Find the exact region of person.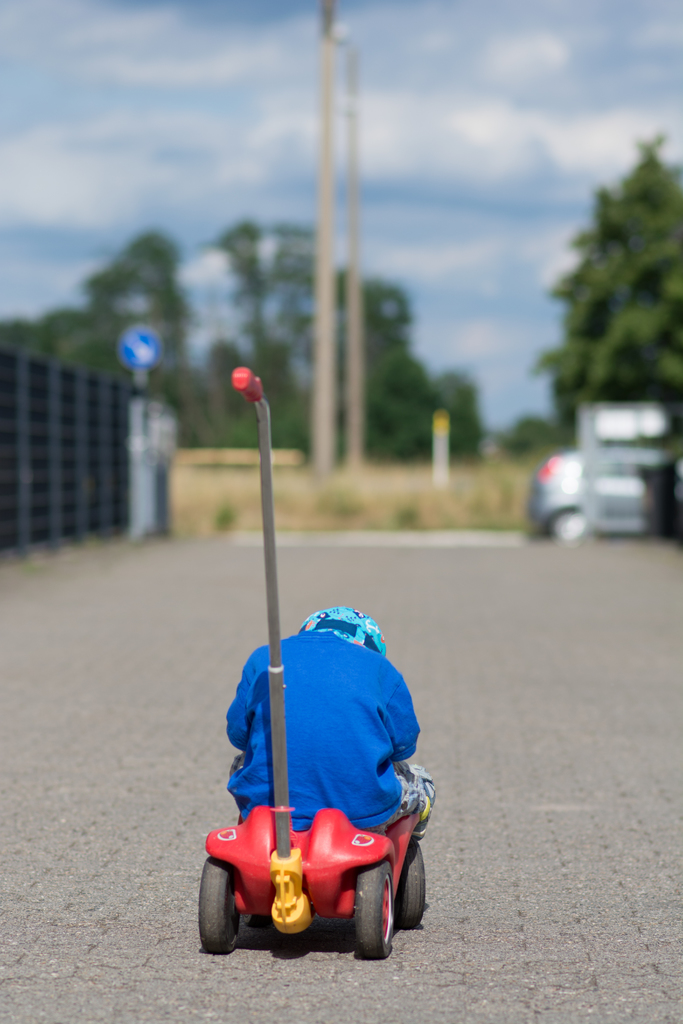
Exact region: bbox(217, 611, 436, 836).
